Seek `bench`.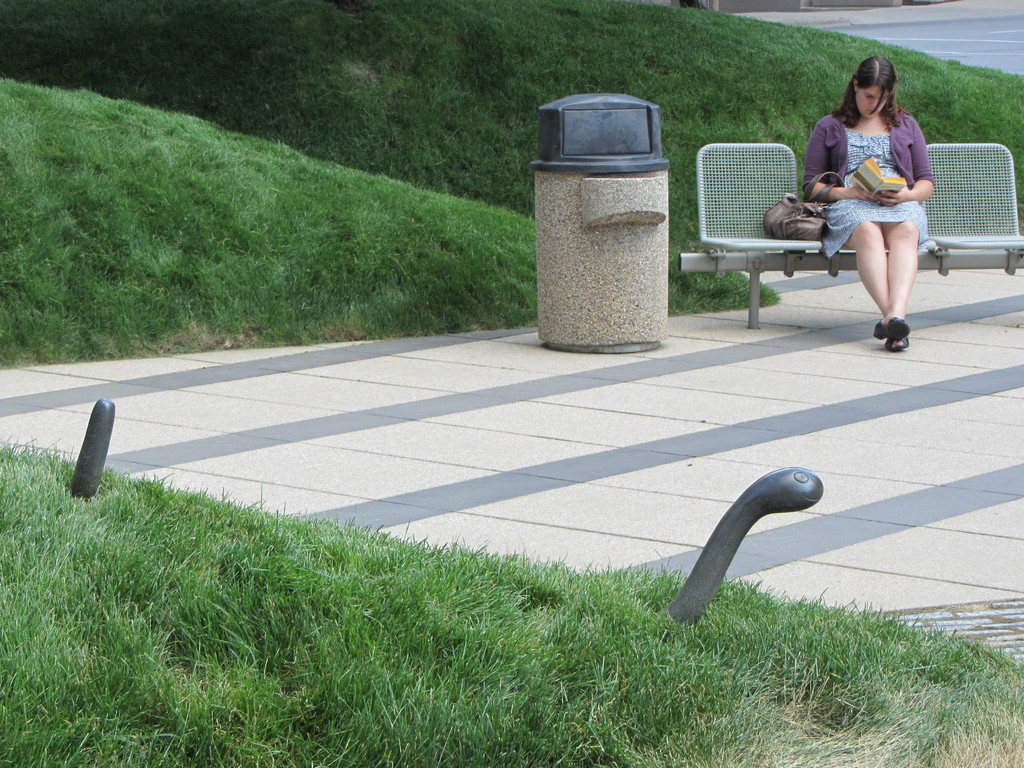
x1=897, y1=145, x2=1021, y2=268.
